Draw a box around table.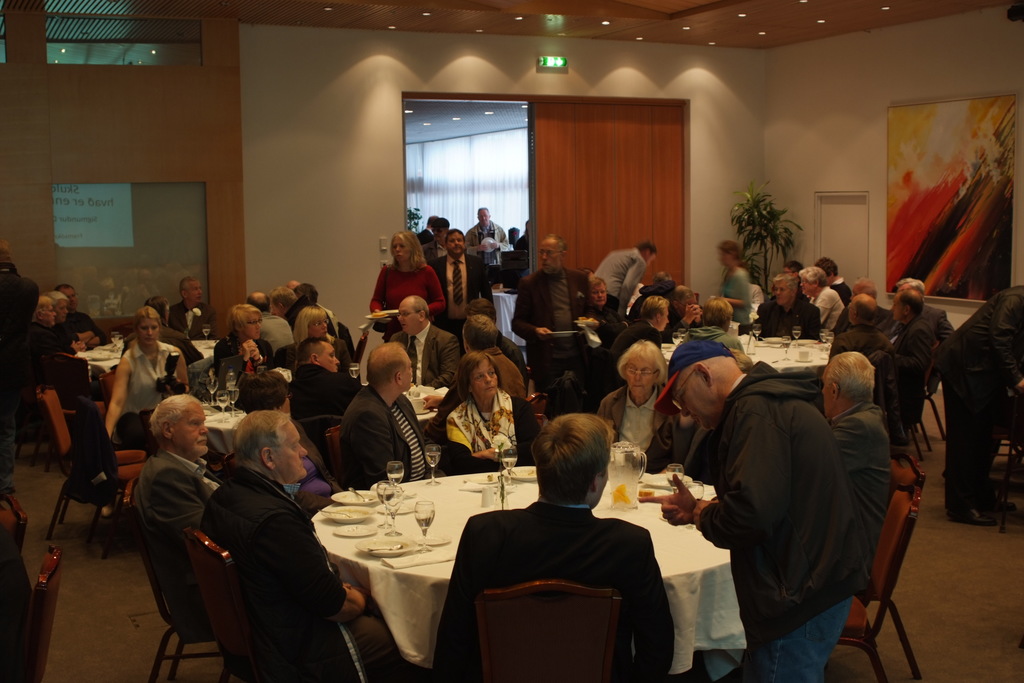
312 473 750 682.
